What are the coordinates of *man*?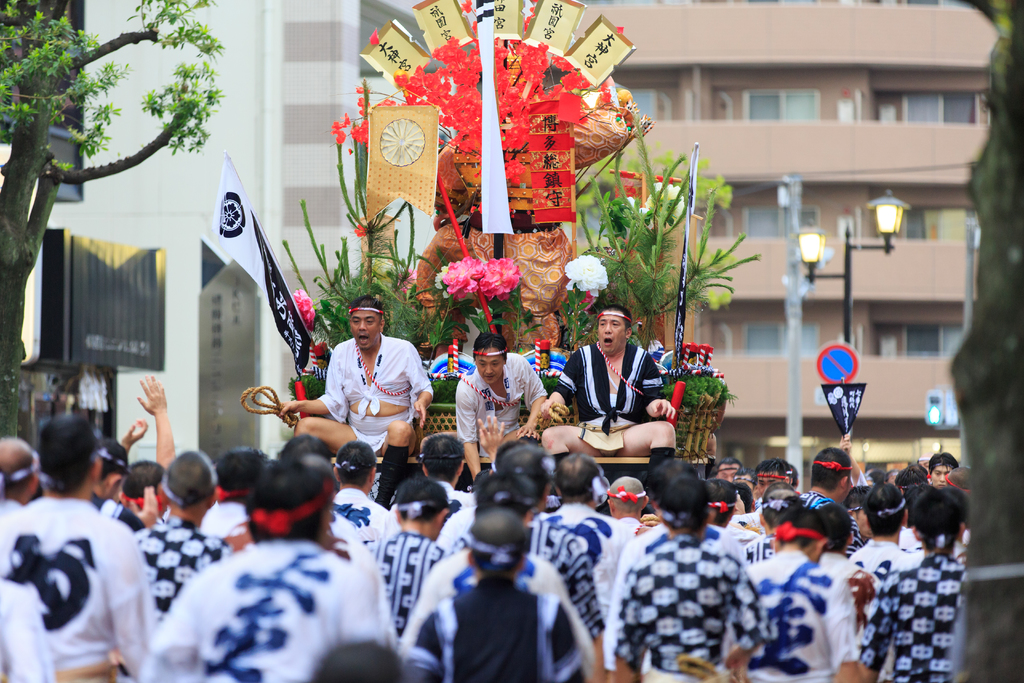
{"x1": 417, "y1": 432, "x2": 481, "y2": 515}.
